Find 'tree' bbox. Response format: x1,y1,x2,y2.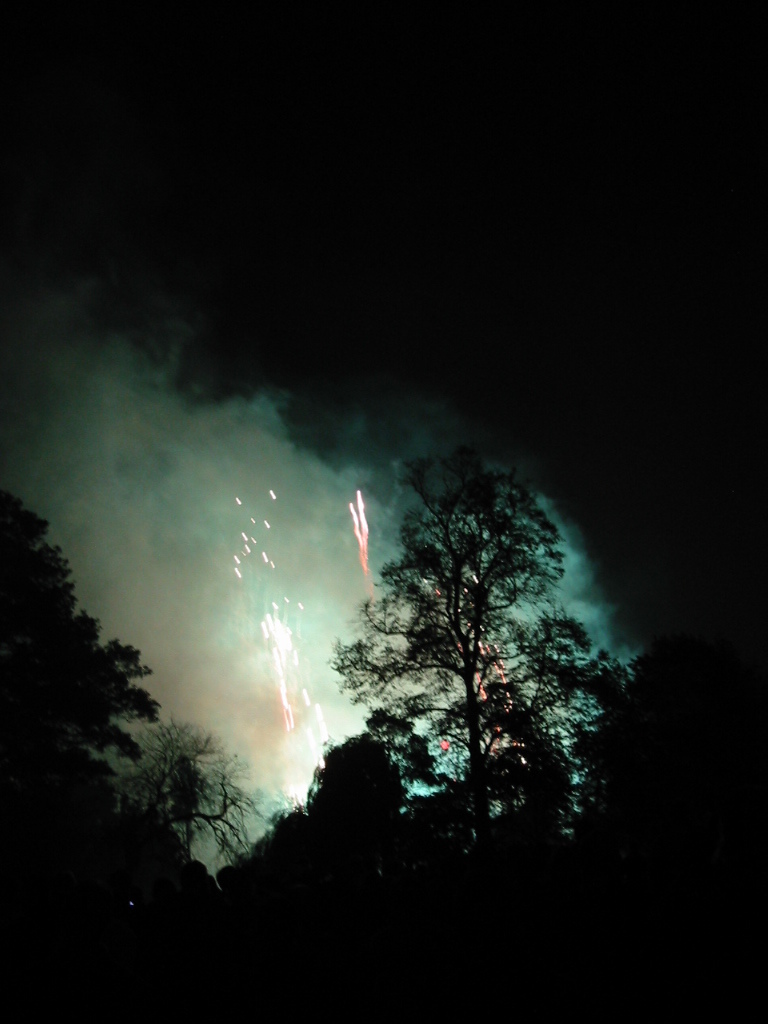
116,719,273,871.
